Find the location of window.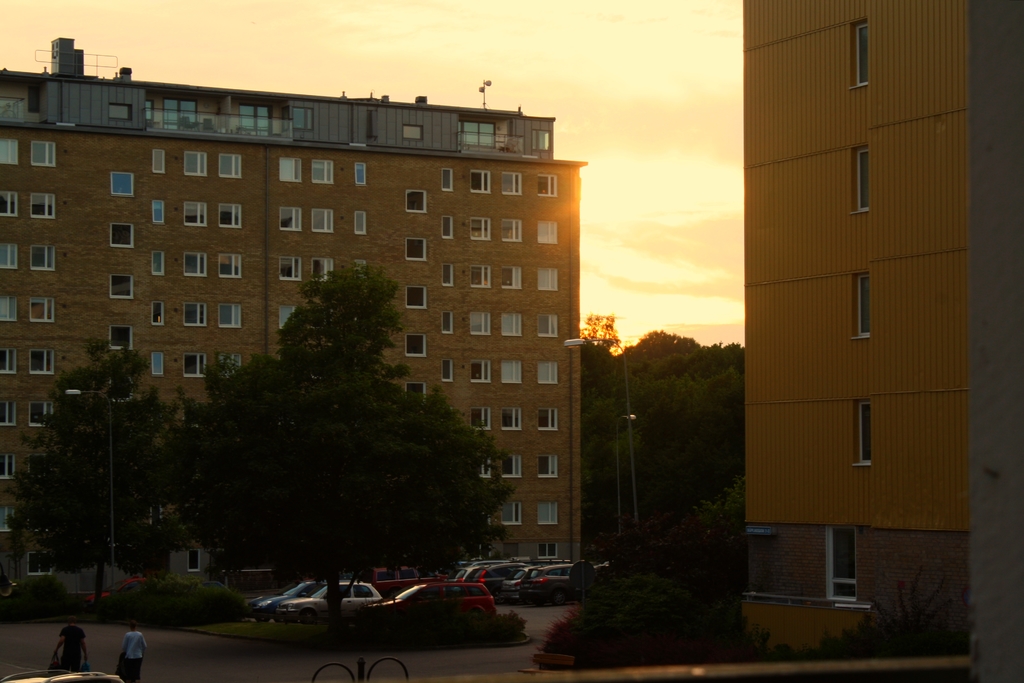
Location: 29/347/56/376.
